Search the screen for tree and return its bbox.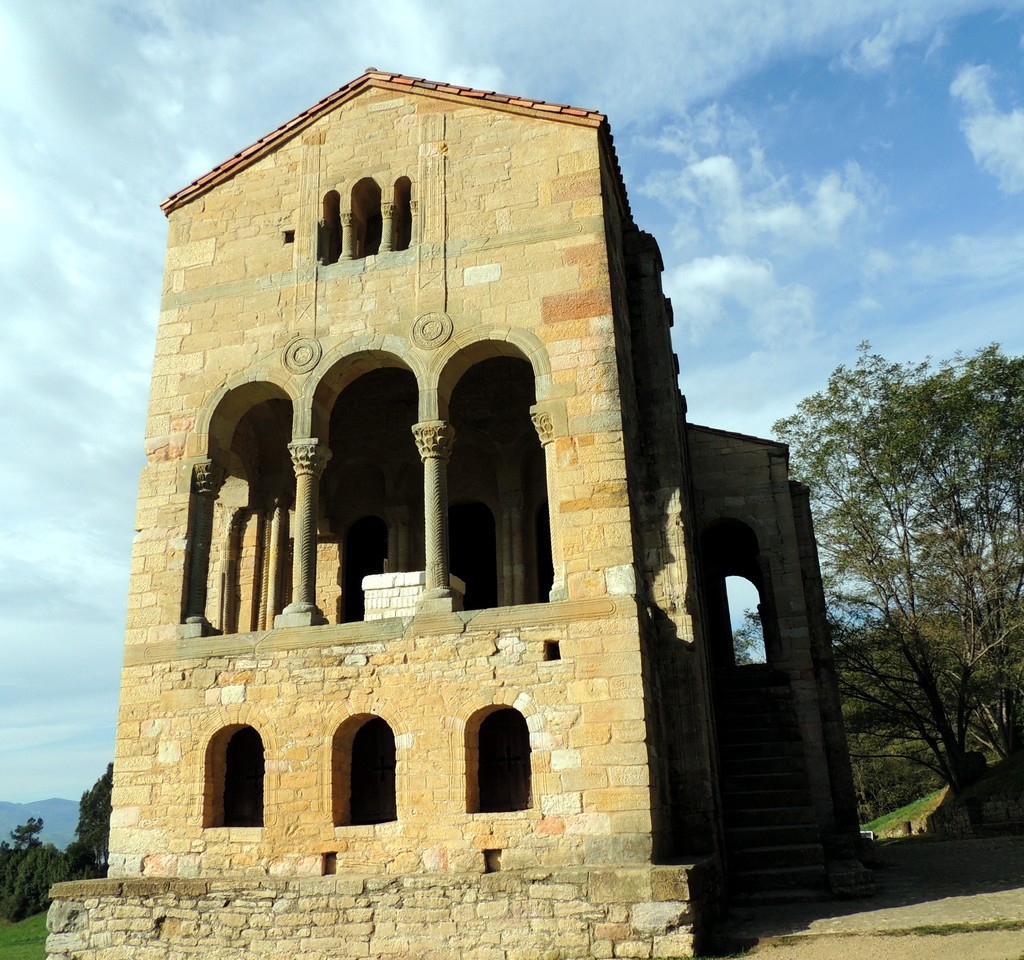
Found: {"left": 0, "top": 755, "right": 114, "bottom": 926}.
